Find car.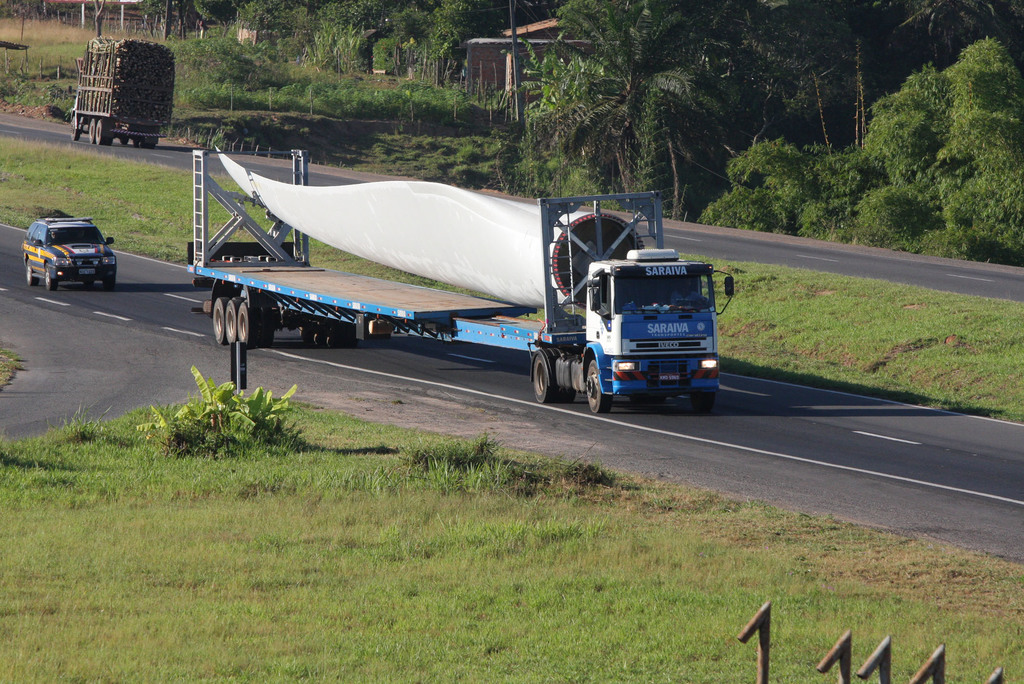
19, 198, 111, 280.
